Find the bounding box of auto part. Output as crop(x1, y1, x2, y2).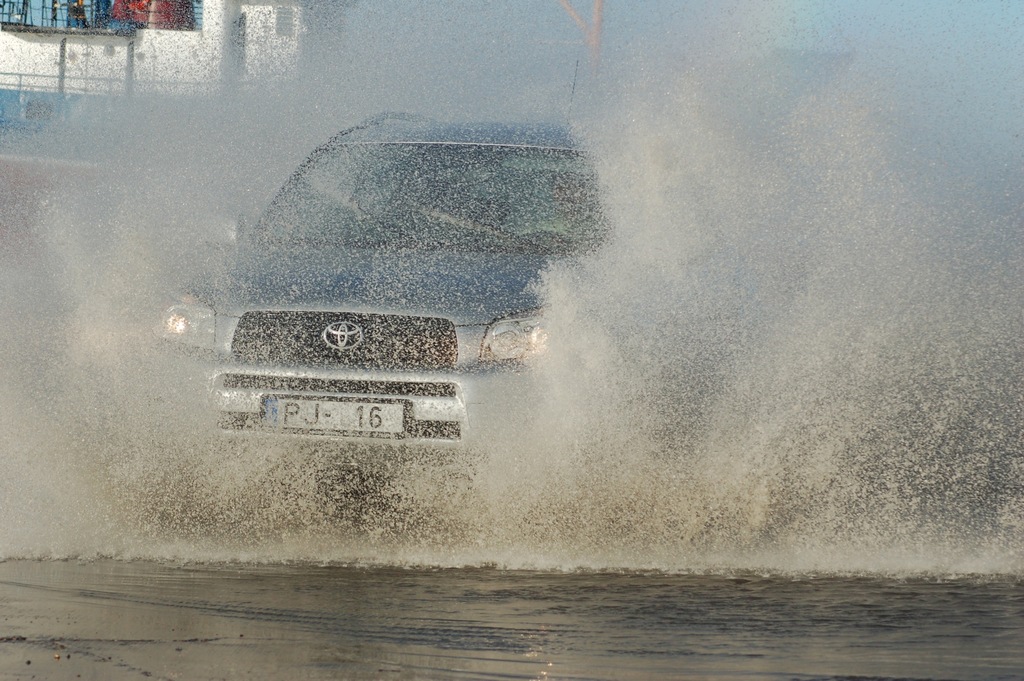
crop(472, 313, 563, 394).
